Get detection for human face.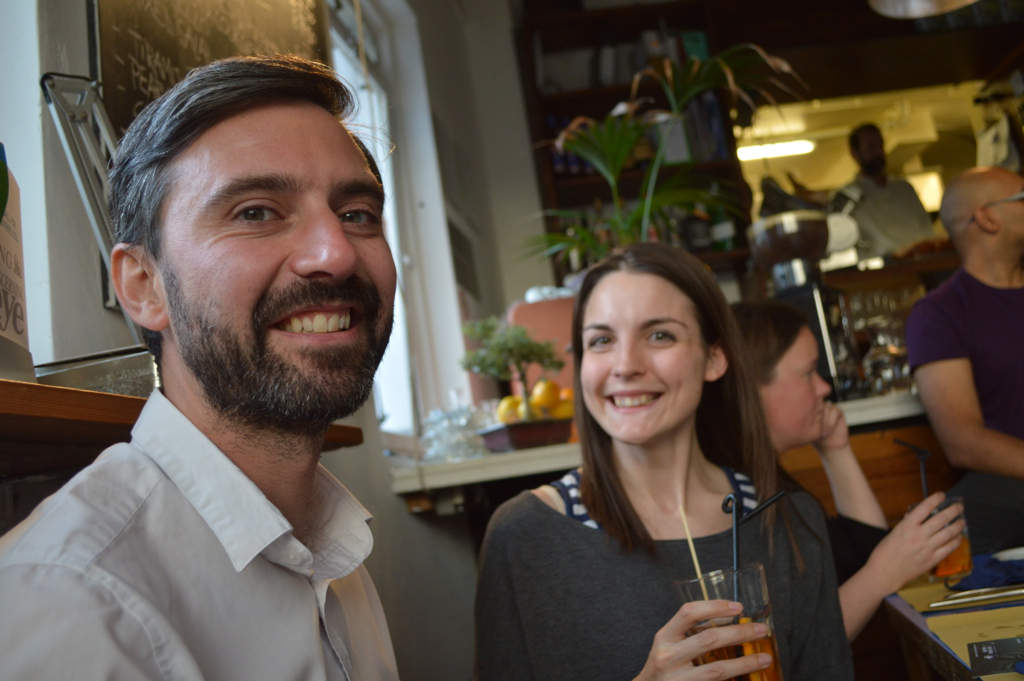
Detection: bbox=[155, 94, 400, 425].
